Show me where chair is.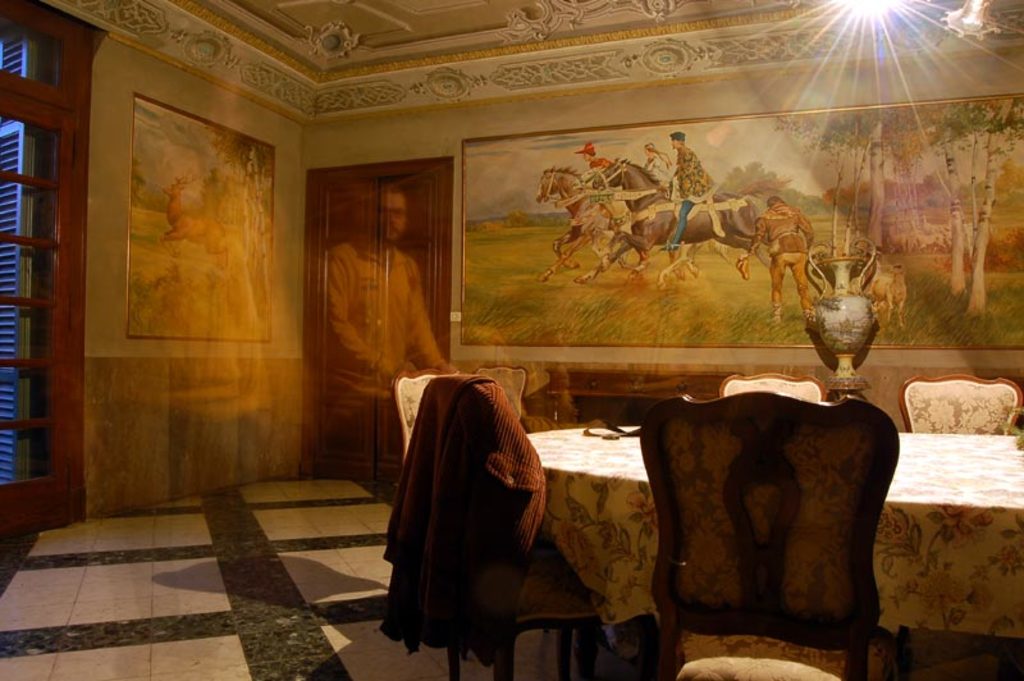
chair is at (393, 371, 467, 658).
